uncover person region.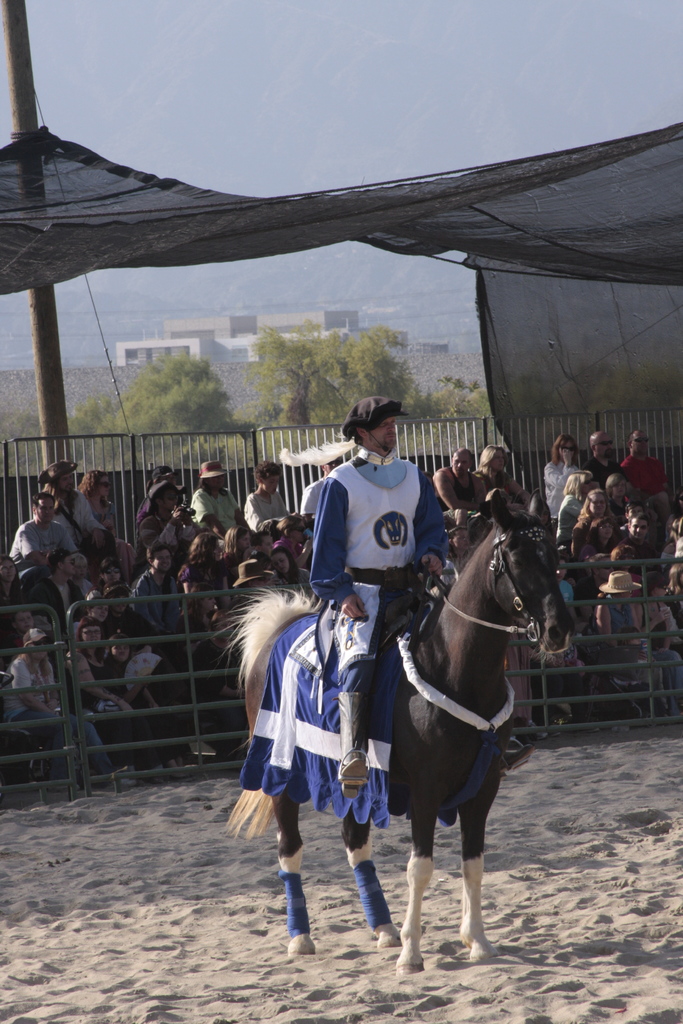
Uncovered: BBox(541, 435, 583, 518).
